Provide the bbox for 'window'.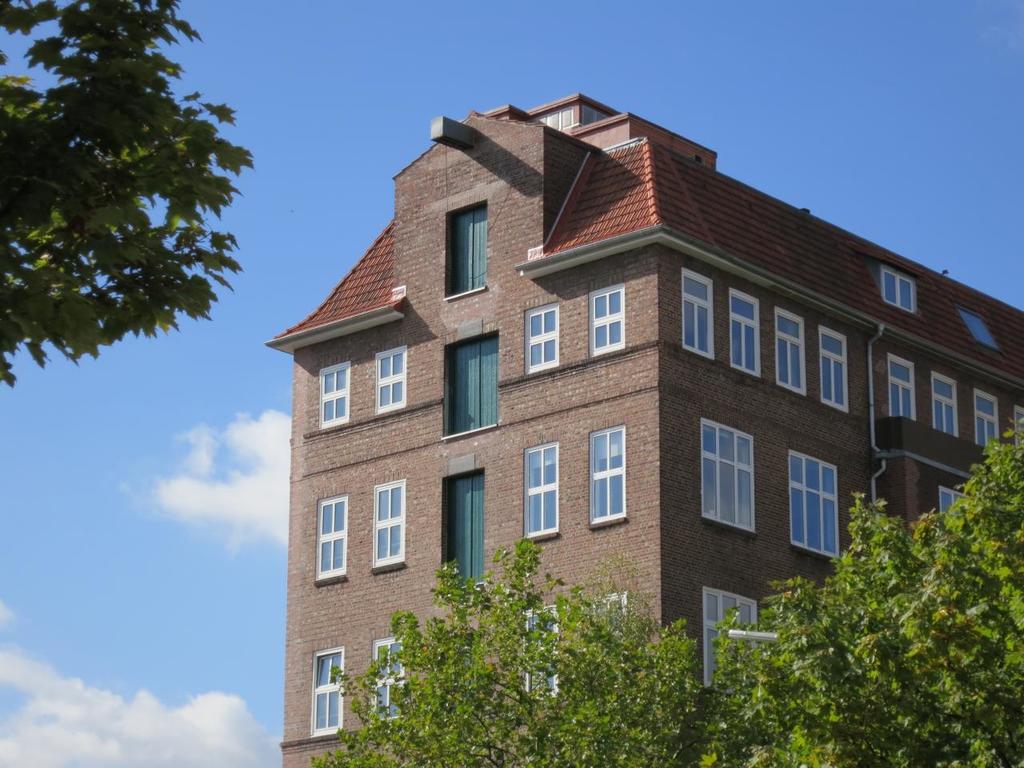
(x1=371, y1=345, x2=409, y2=411).
